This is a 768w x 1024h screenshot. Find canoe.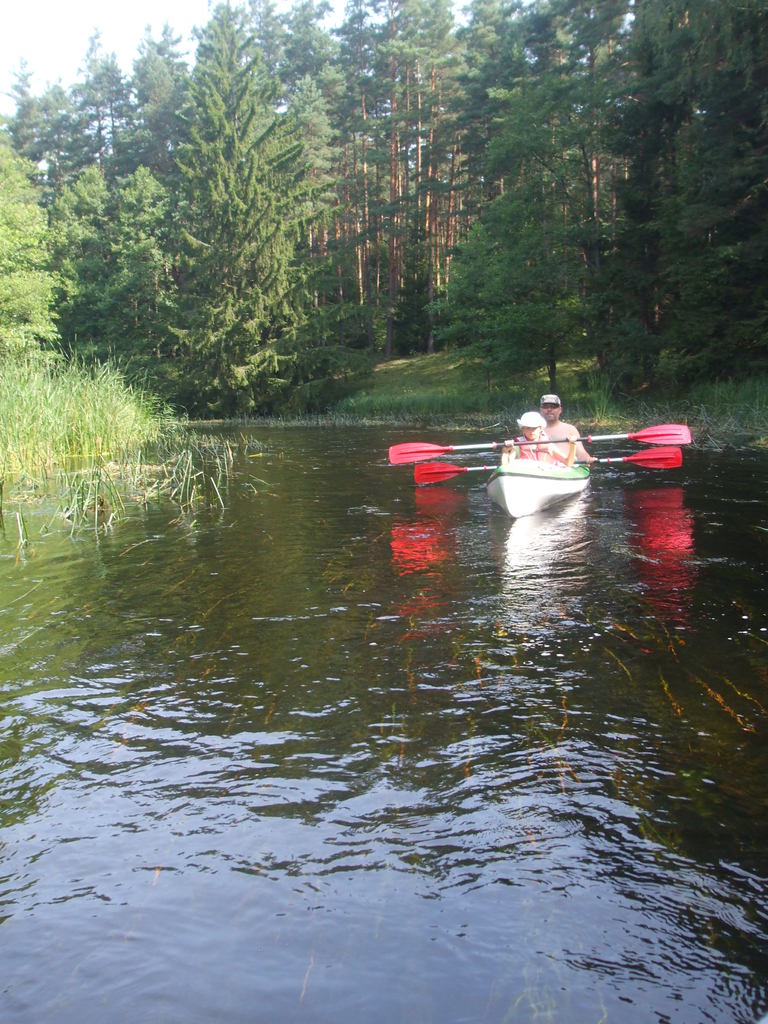
Bounding box: box=[486, 460, 585, 517].
